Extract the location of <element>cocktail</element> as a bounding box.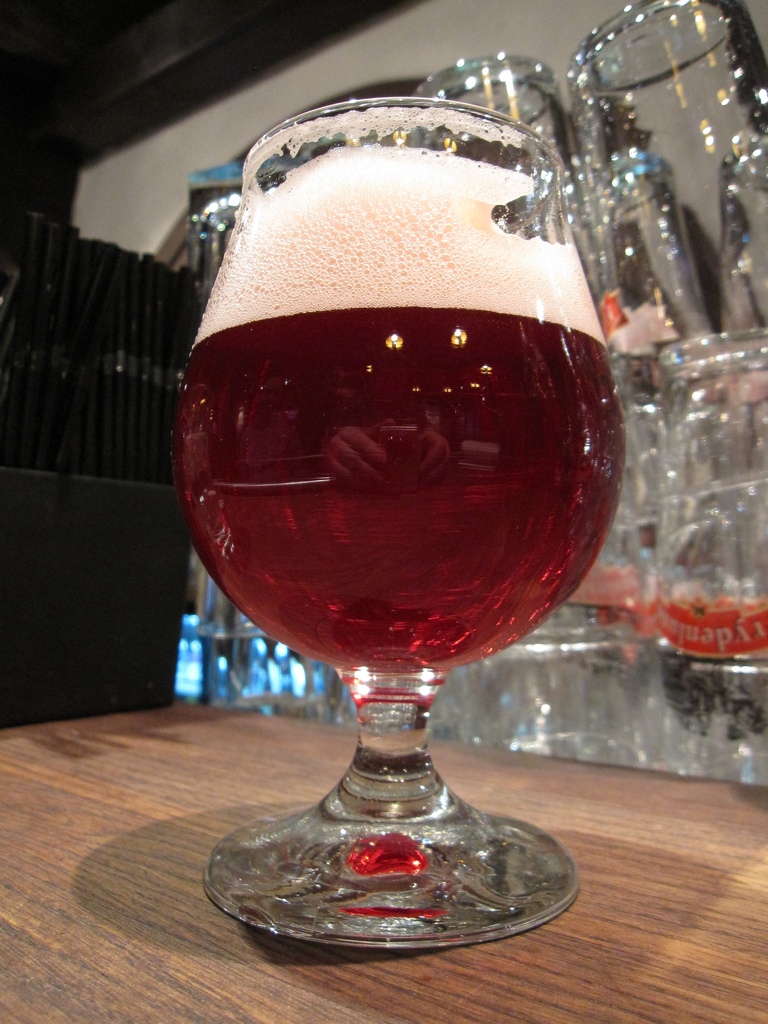
x1=172, y1=94, x2=632, y2=944.
